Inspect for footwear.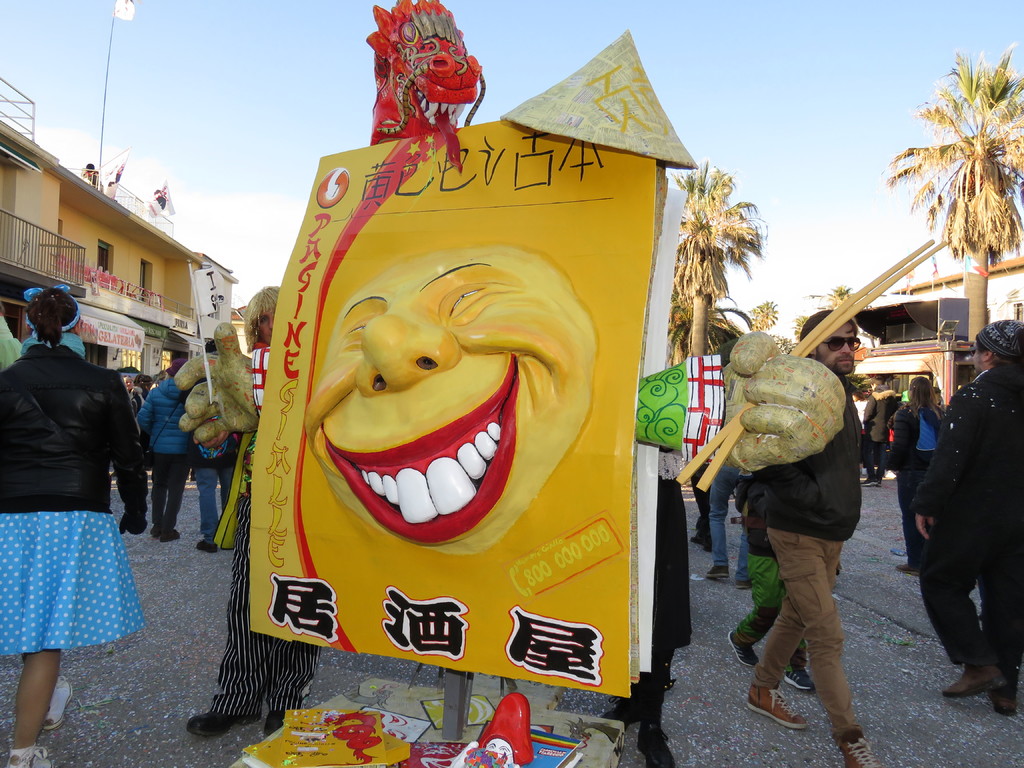
Inspection: box(729, 627, 761, 672).
